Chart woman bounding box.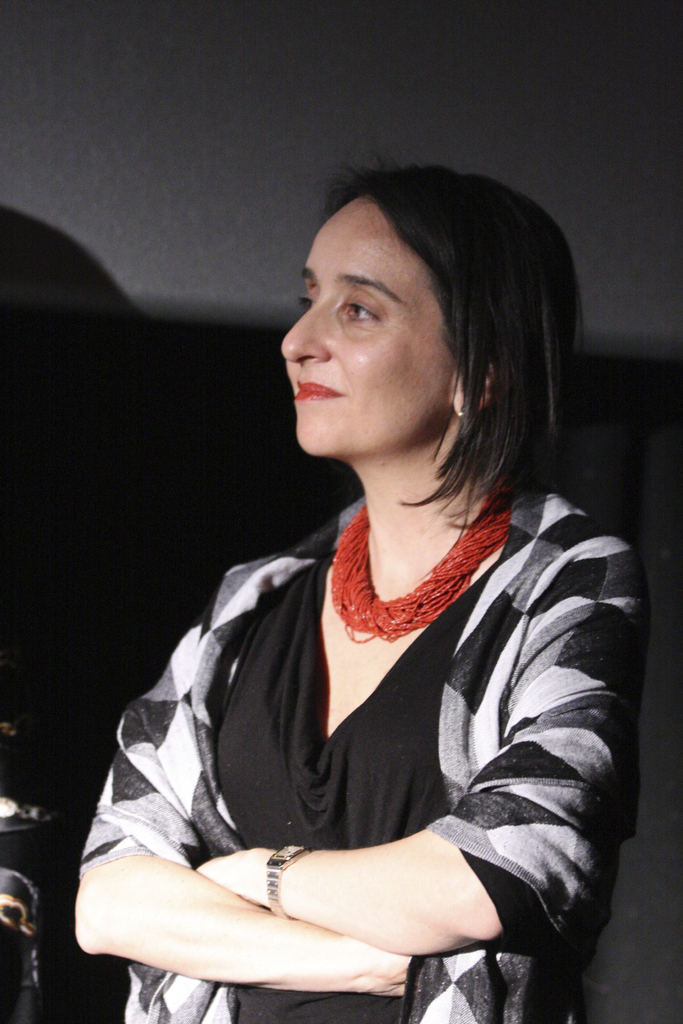
Charted: [65, 139, 679, 1023].
